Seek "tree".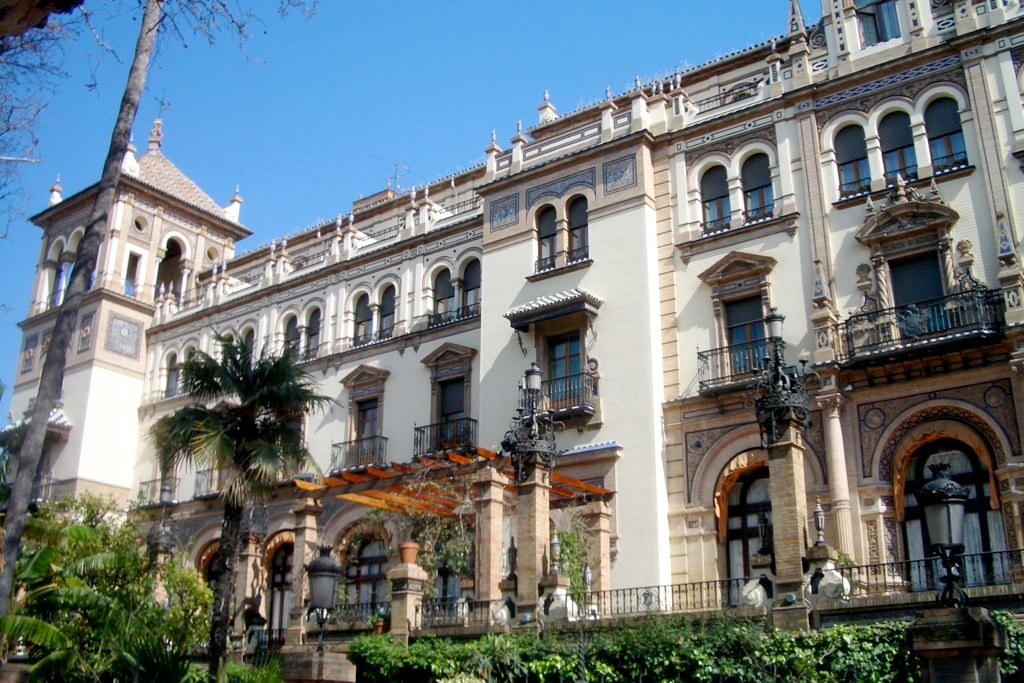
BBox(140, 327, 348, 682).
